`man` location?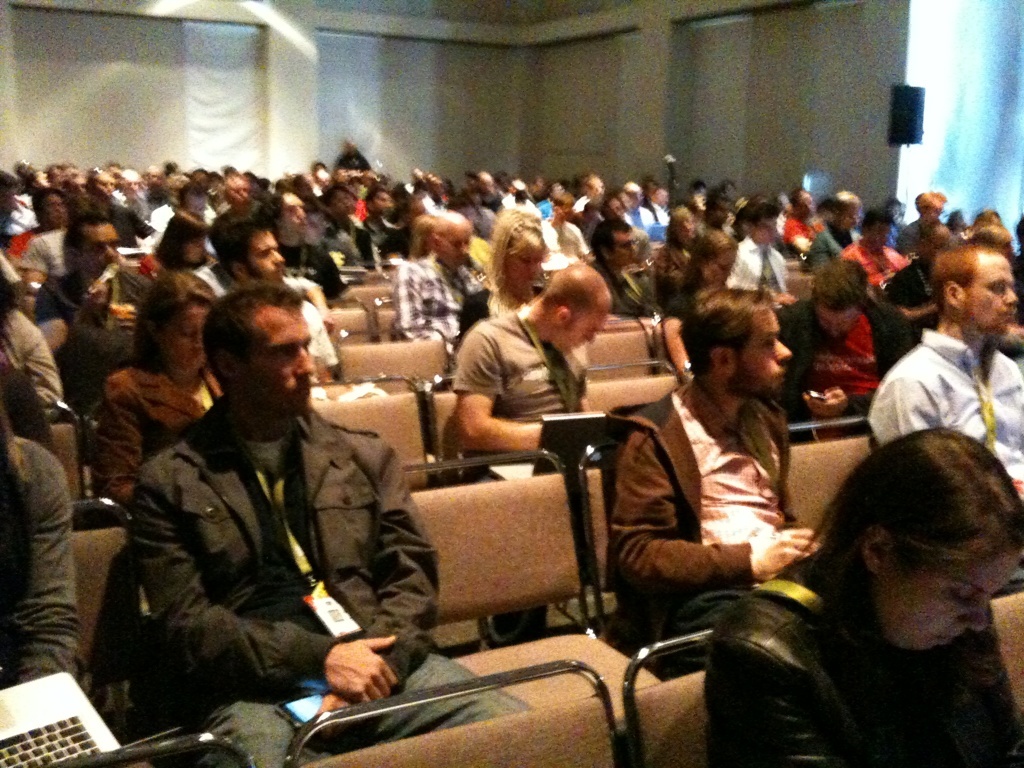
x1=449, y1=267, x2=612, y2=488
